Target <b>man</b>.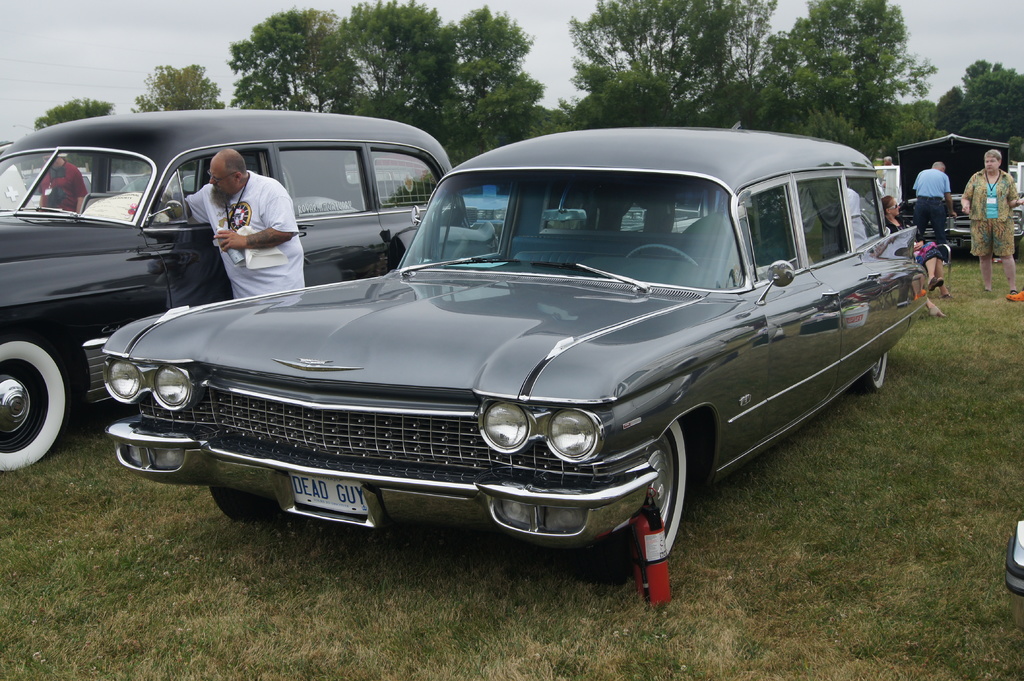
Target region: [917, 159, 963, 253].
